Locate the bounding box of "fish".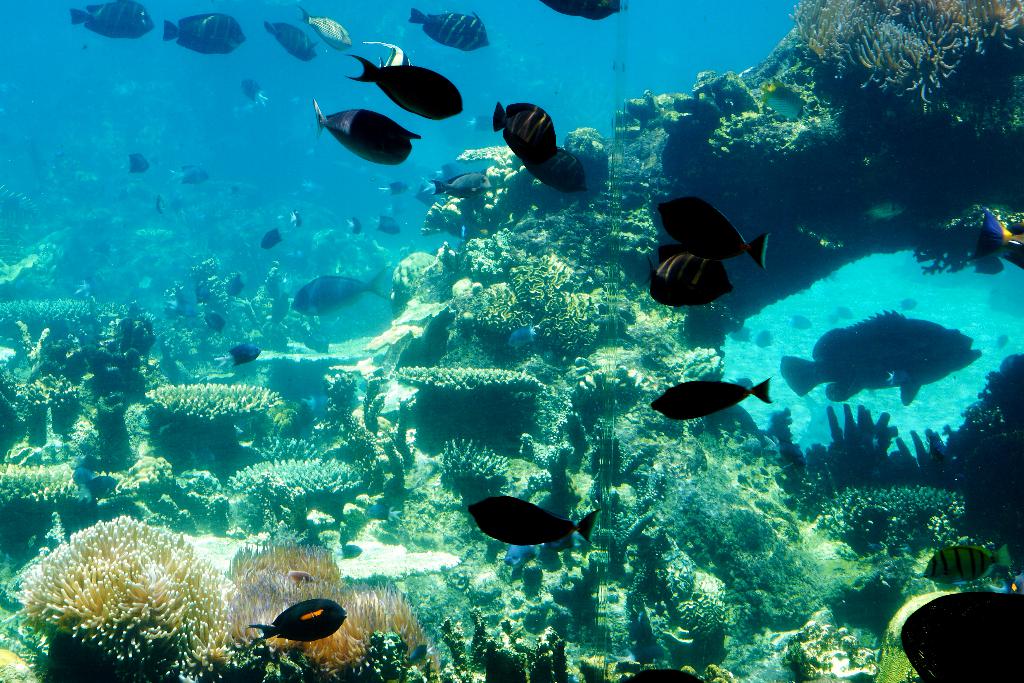
Bounding box: pyautogui.locateOnScreen(787, 312, 814, 335).
